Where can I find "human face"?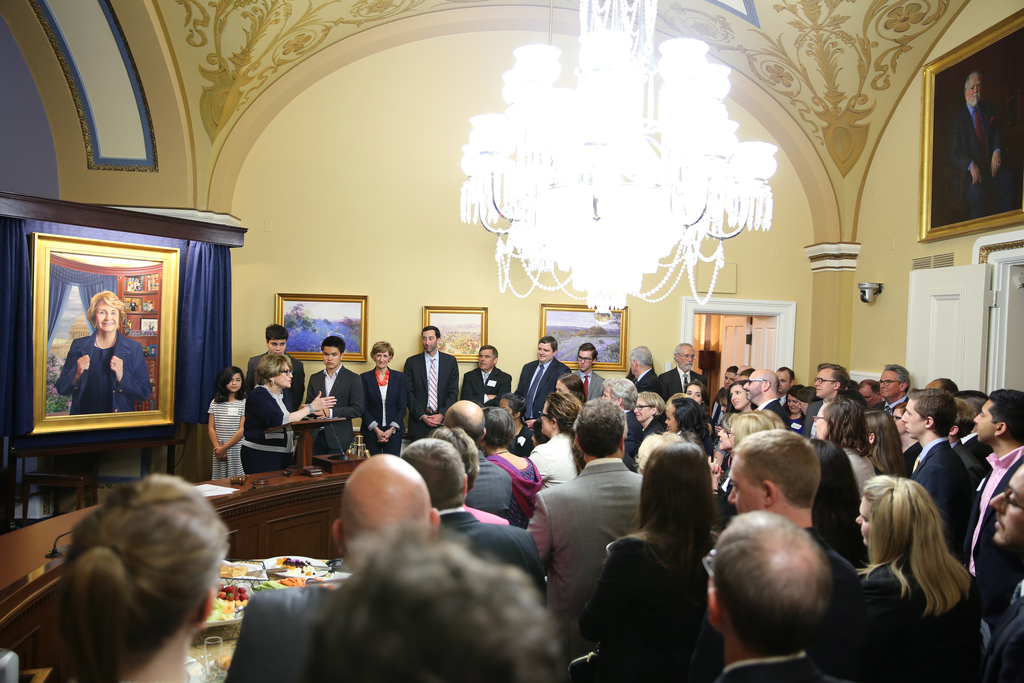
You can find it at locate(879, 373, 900, 397).
